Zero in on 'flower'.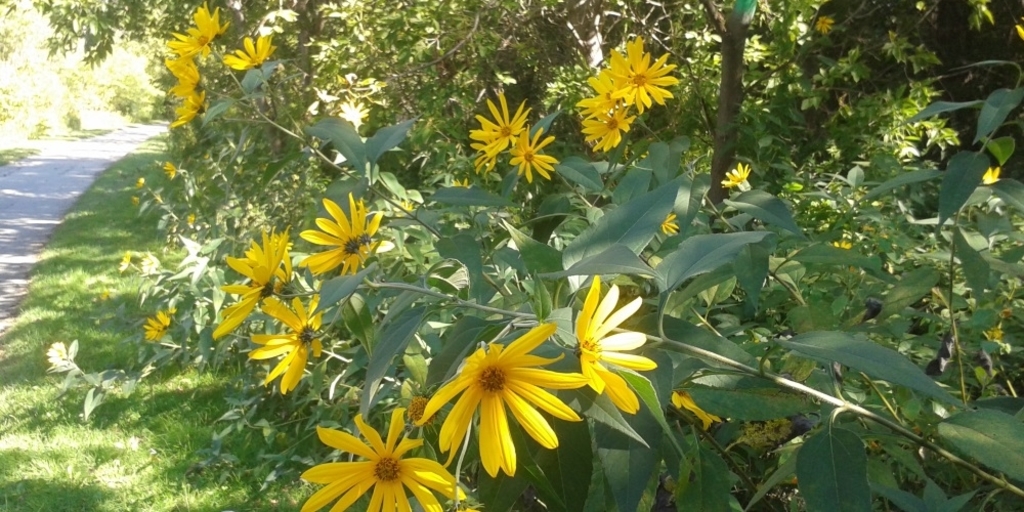
Zeroed in: bbox(246, 291, 326, 390).
